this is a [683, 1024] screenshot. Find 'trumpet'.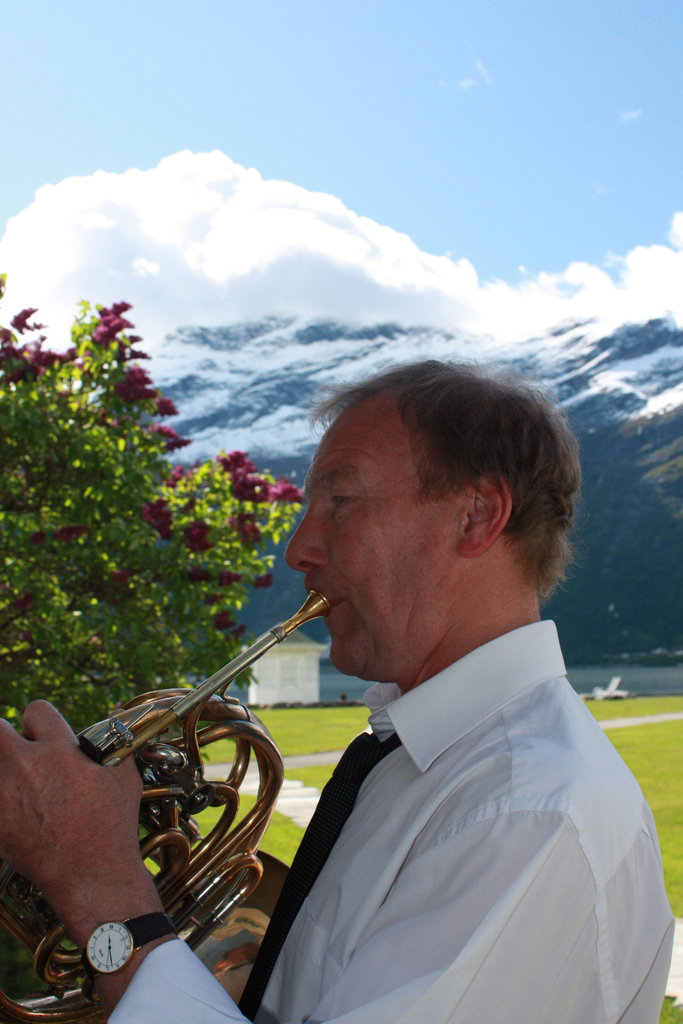
Bounding box: bbox=[21, 584, 317, 972].
